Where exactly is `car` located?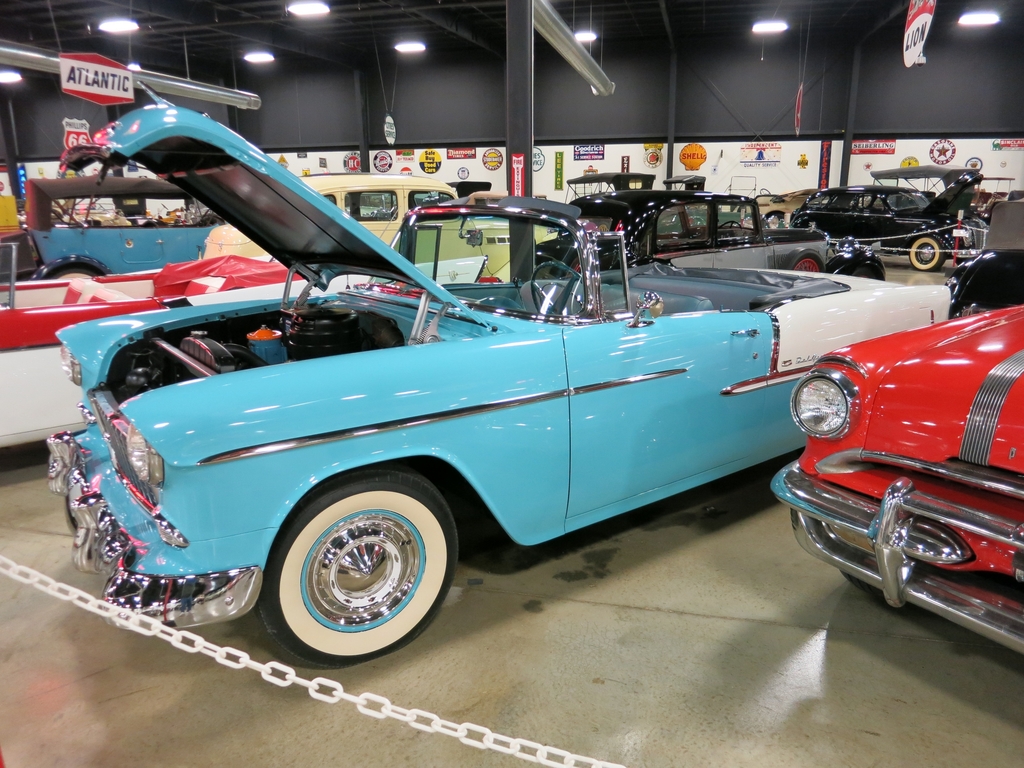
Its bounding box is [945,250,1023,317].
